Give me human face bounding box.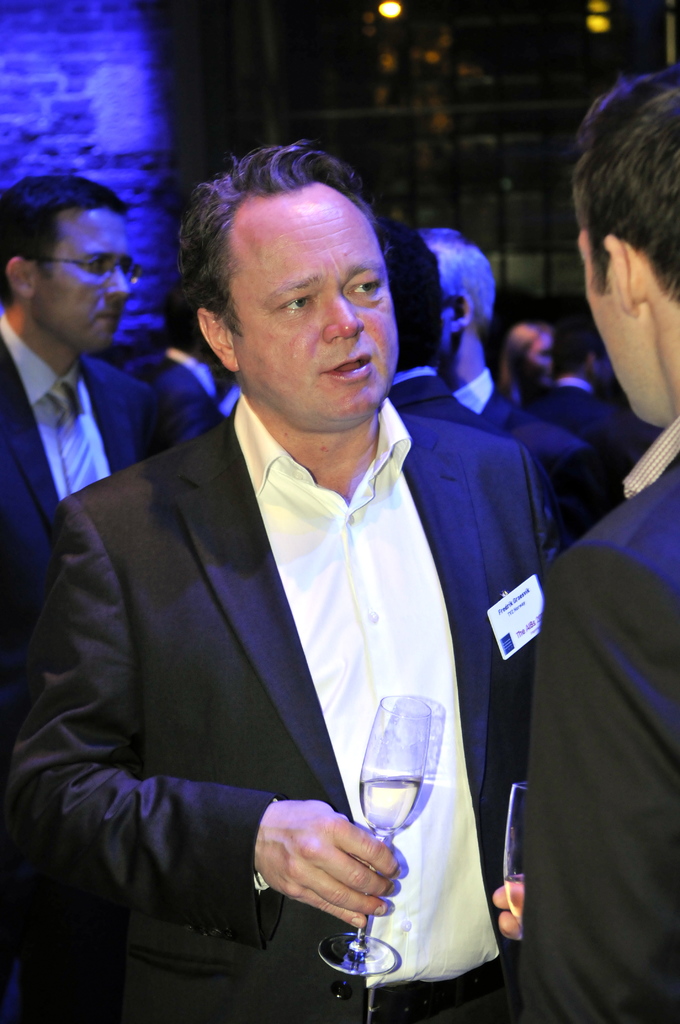
598,354,612,392.
